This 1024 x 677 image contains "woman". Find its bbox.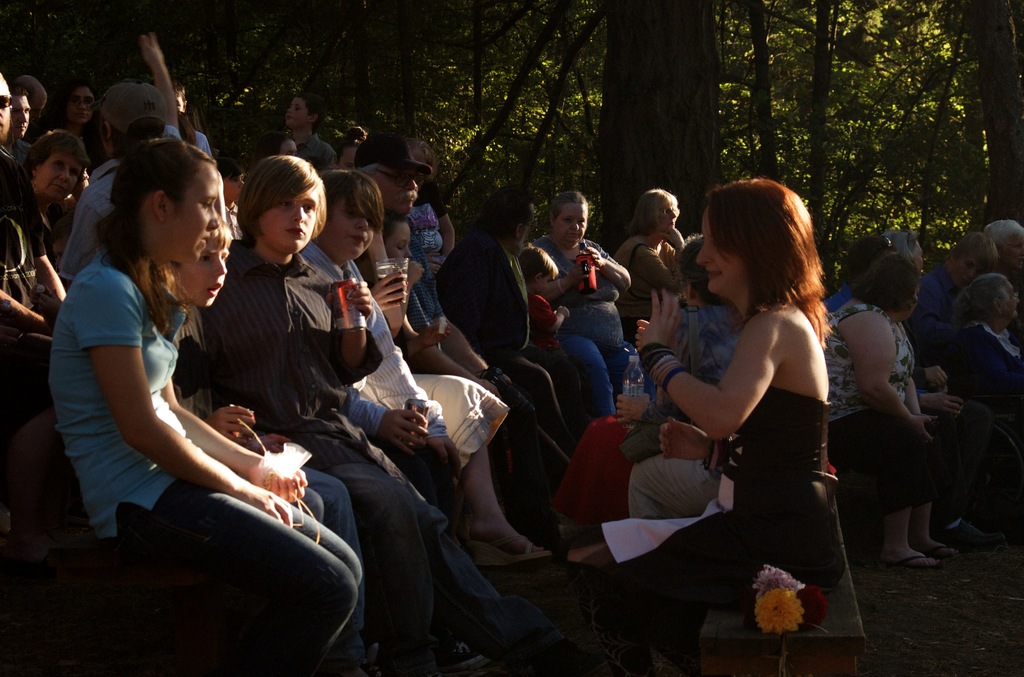
639 155 864 674.
